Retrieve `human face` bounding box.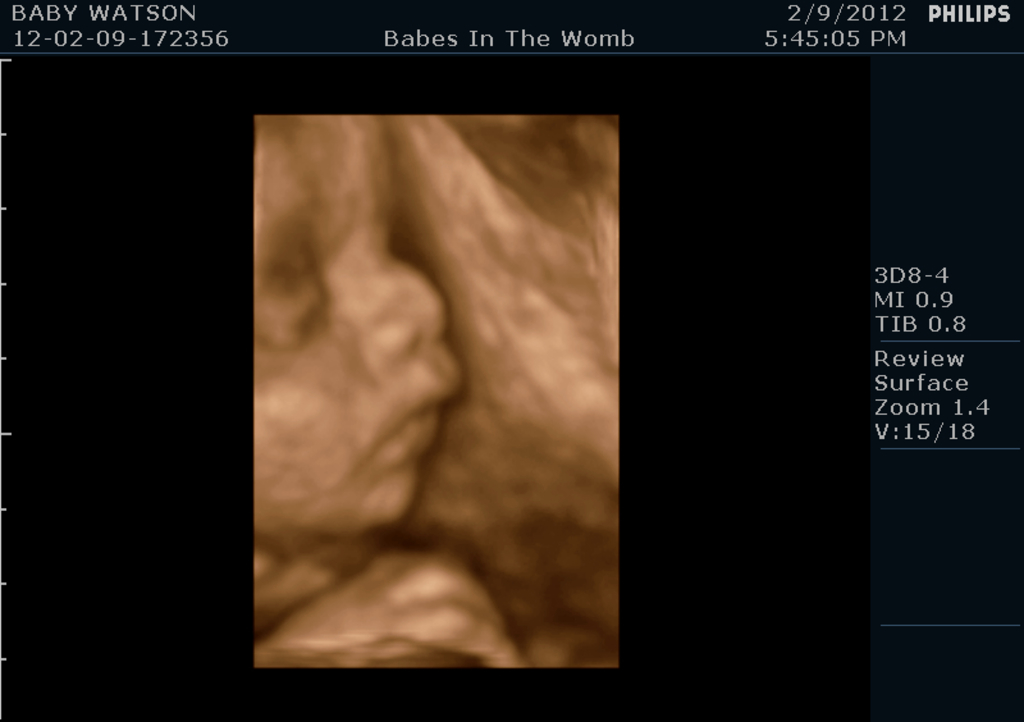
Bounding box: x1=252, y1=114, x2=462, y2=536.
